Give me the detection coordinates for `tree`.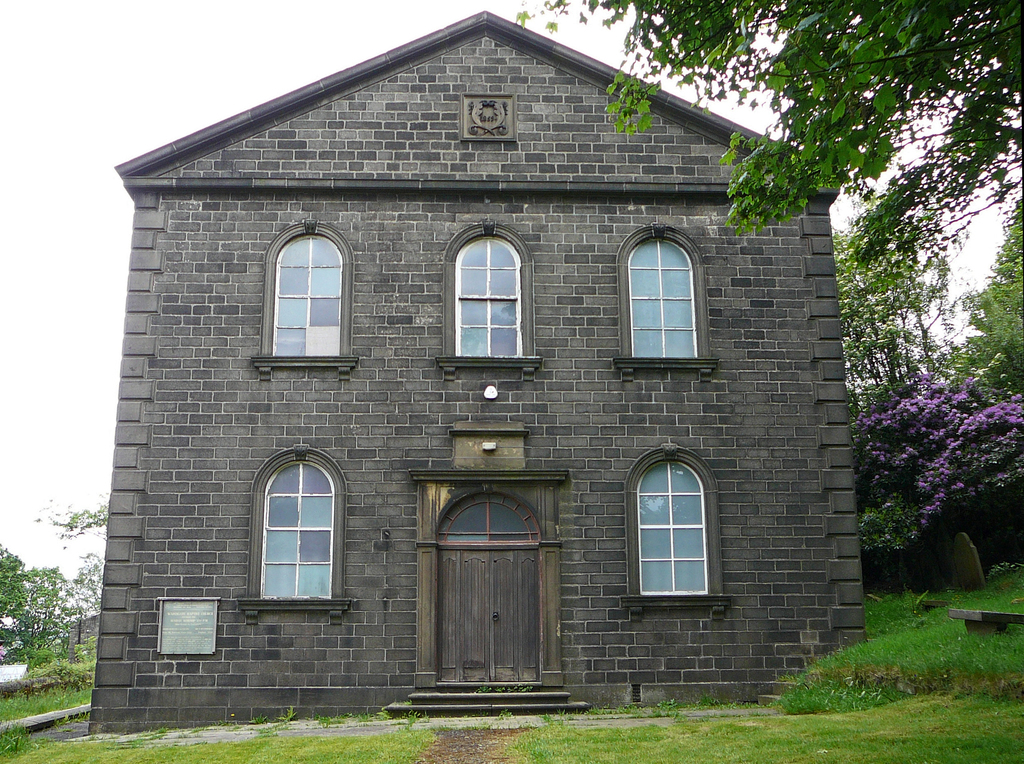
[x1=976, y1=208, x2=1023, y2=389].
